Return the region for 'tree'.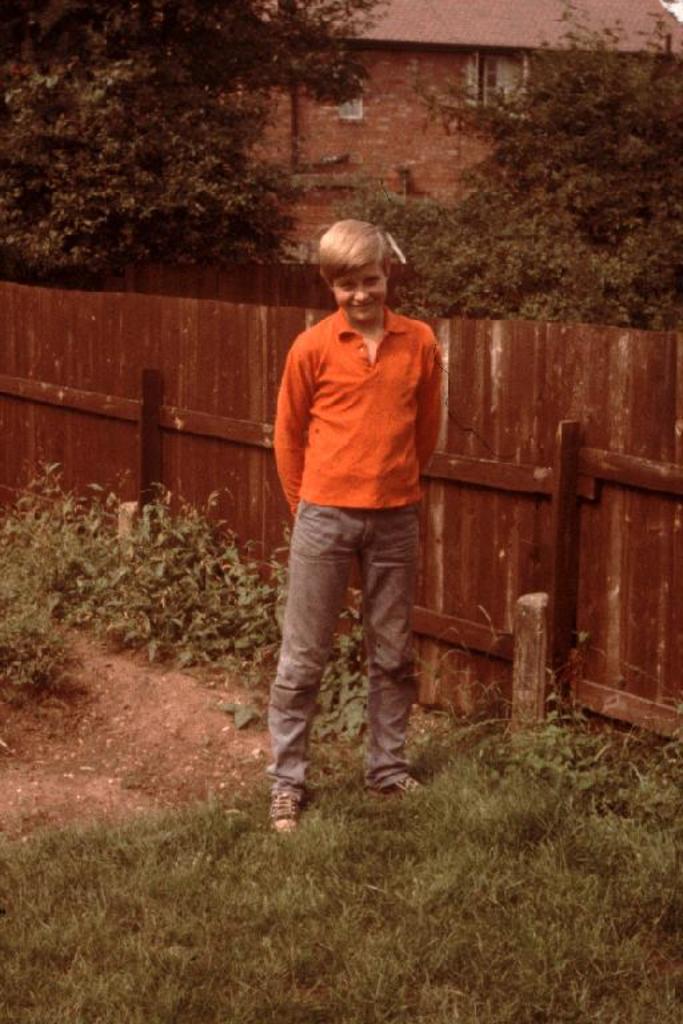
x1=311, y1=0, x2=682, y2=333.
